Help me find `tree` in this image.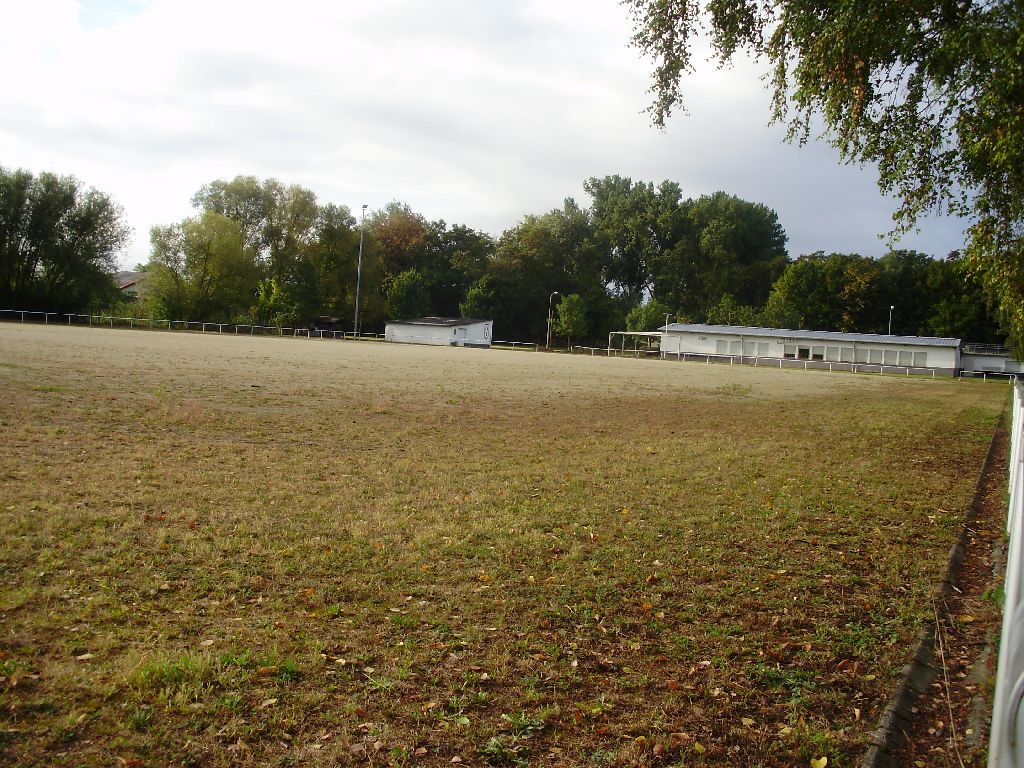
Found it: rect(640, 240, 704, 325).
